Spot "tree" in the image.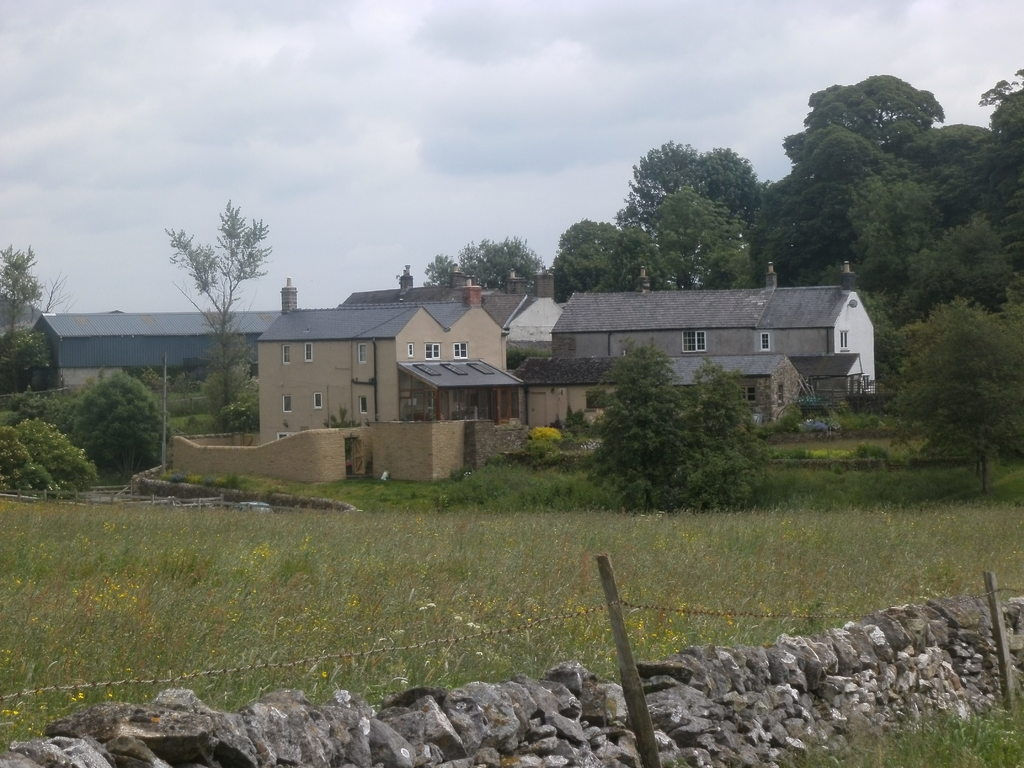
"tree" found at 781 61 953 147.
